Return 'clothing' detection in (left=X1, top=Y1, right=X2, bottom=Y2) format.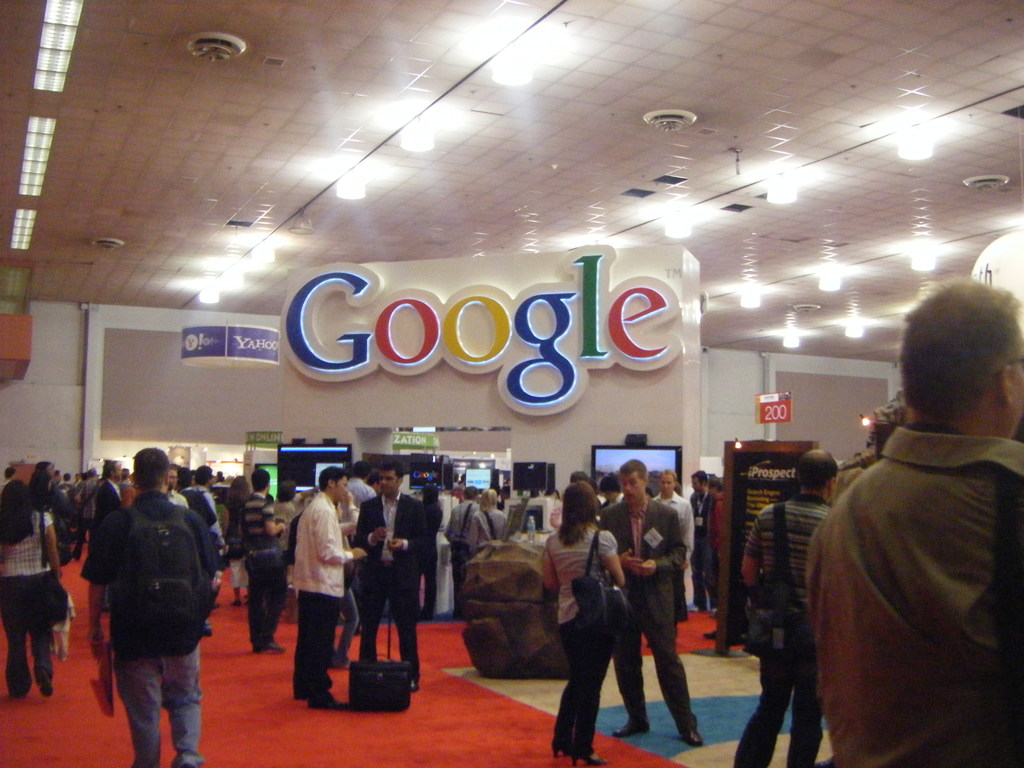
(left=743, top=607, right=812, bottom=767).
